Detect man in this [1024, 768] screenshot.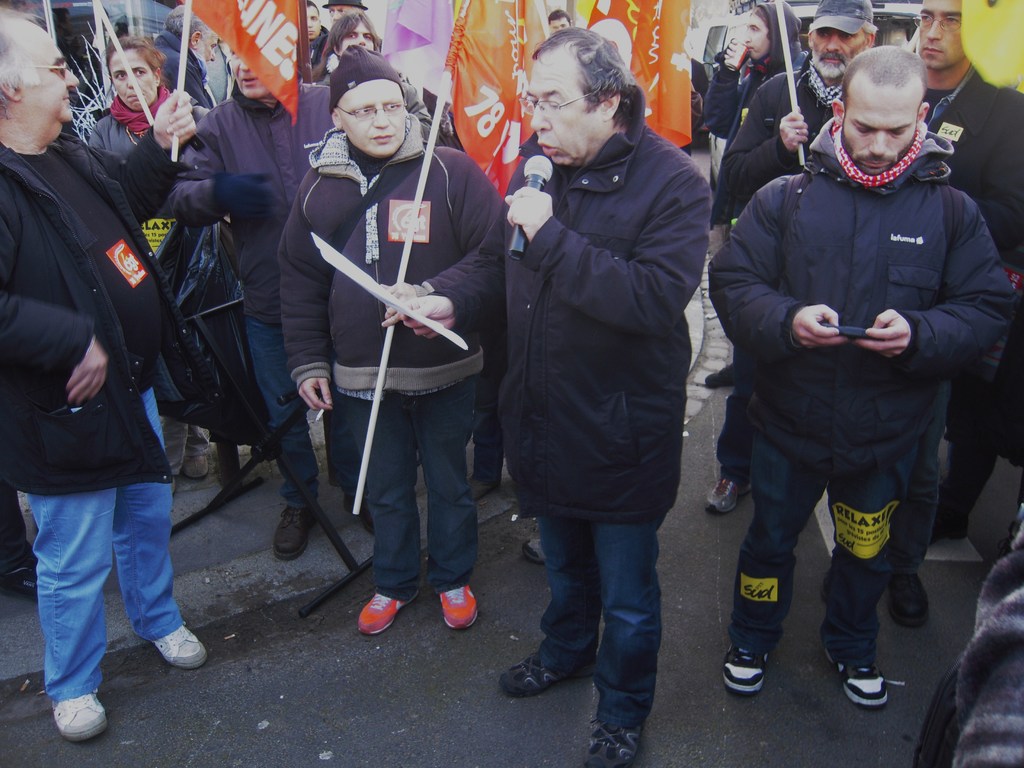
Detection: <box>547,8,573,35</box>.
